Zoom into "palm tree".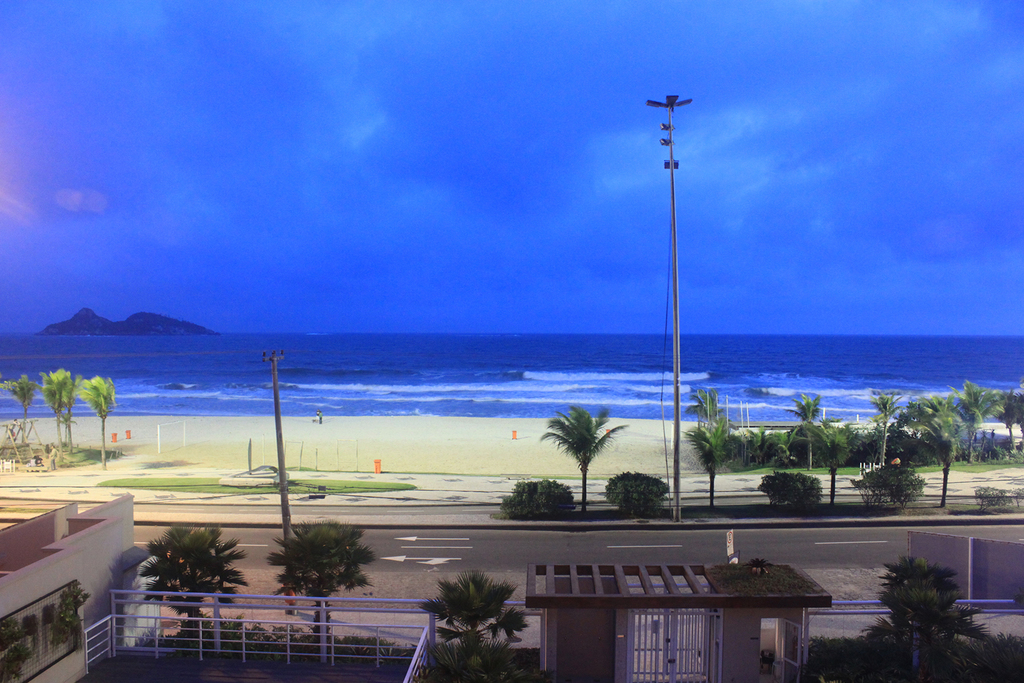
Zoom target: crop(728, 427, 784, 489).
